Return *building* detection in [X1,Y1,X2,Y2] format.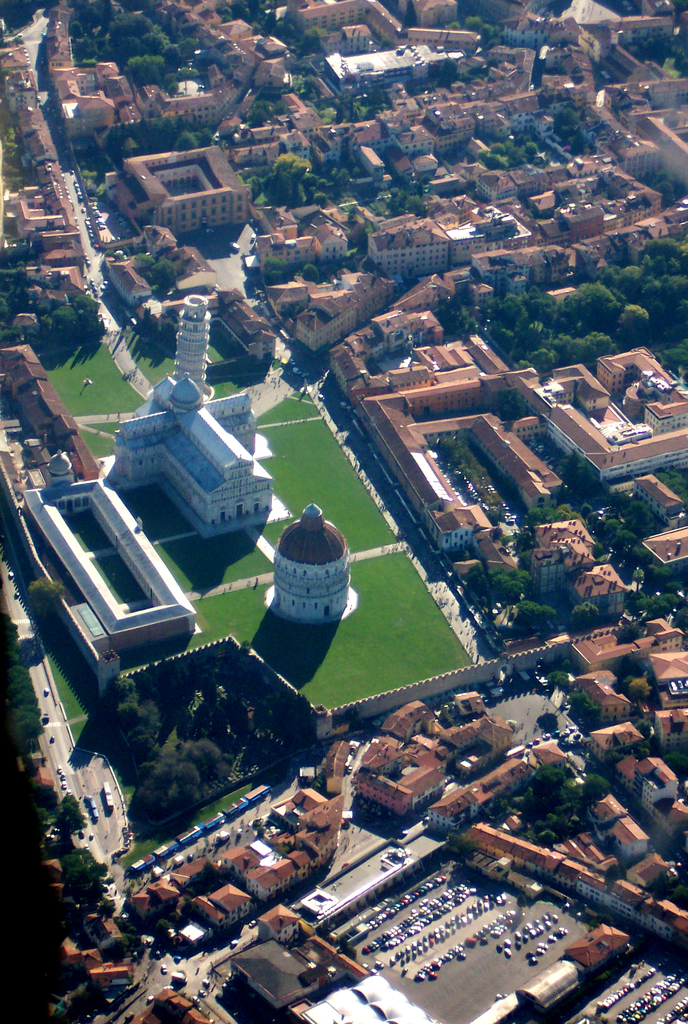
[174,289,214,401].
